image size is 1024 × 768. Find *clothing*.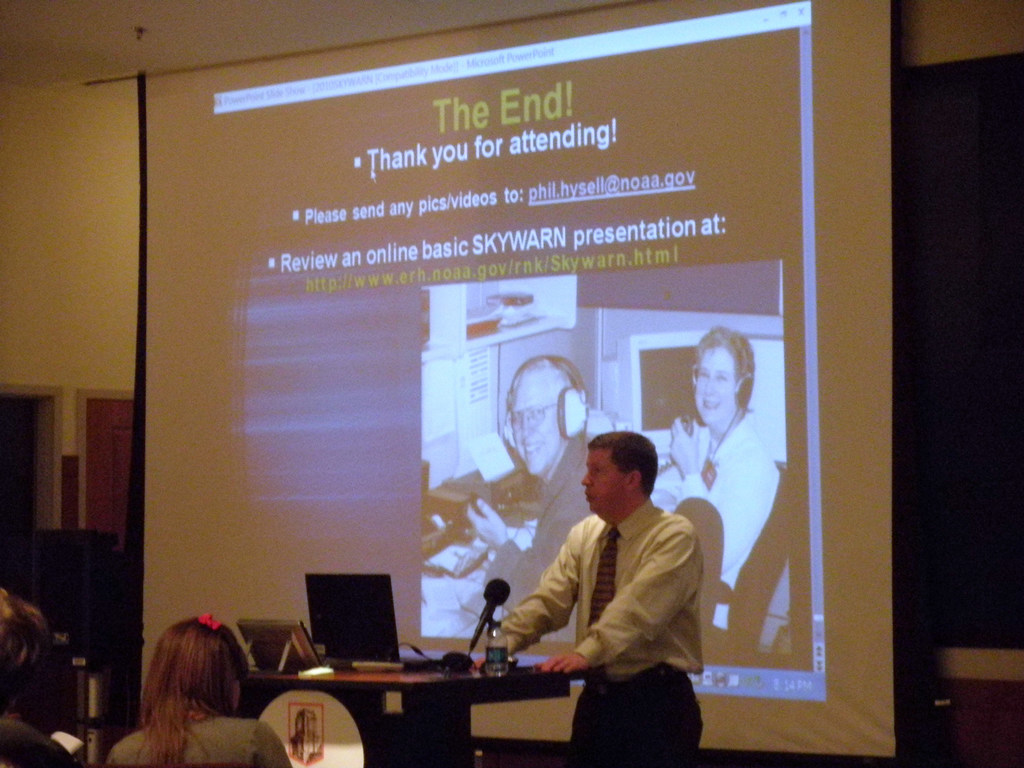
[103, 709, 291, 767].
